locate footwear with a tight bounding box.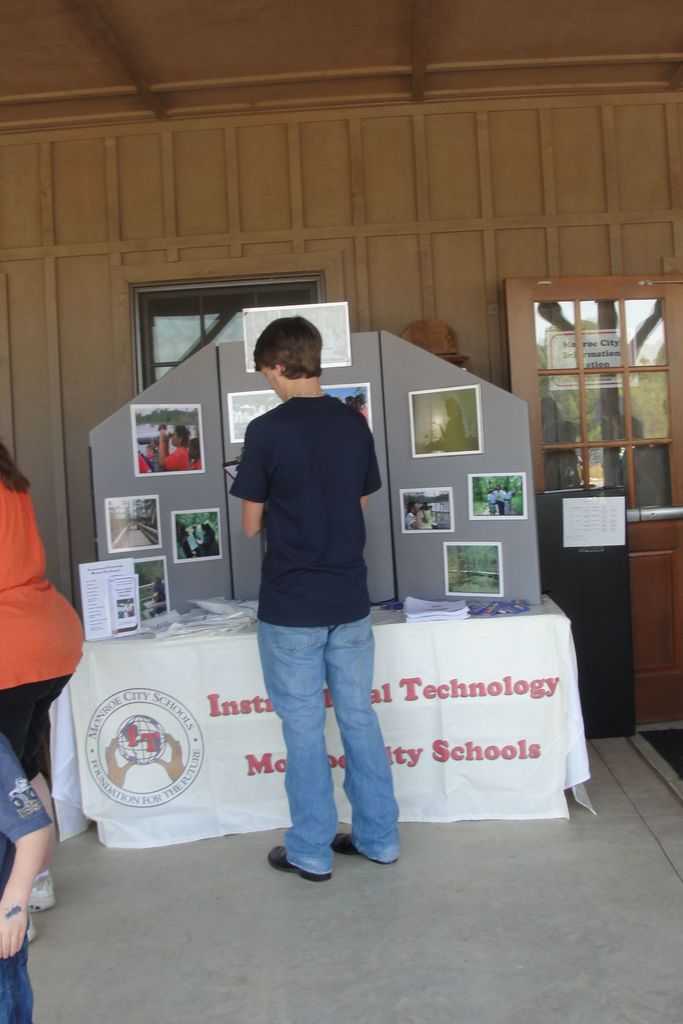
bbox(263, 849, 333, 883).
